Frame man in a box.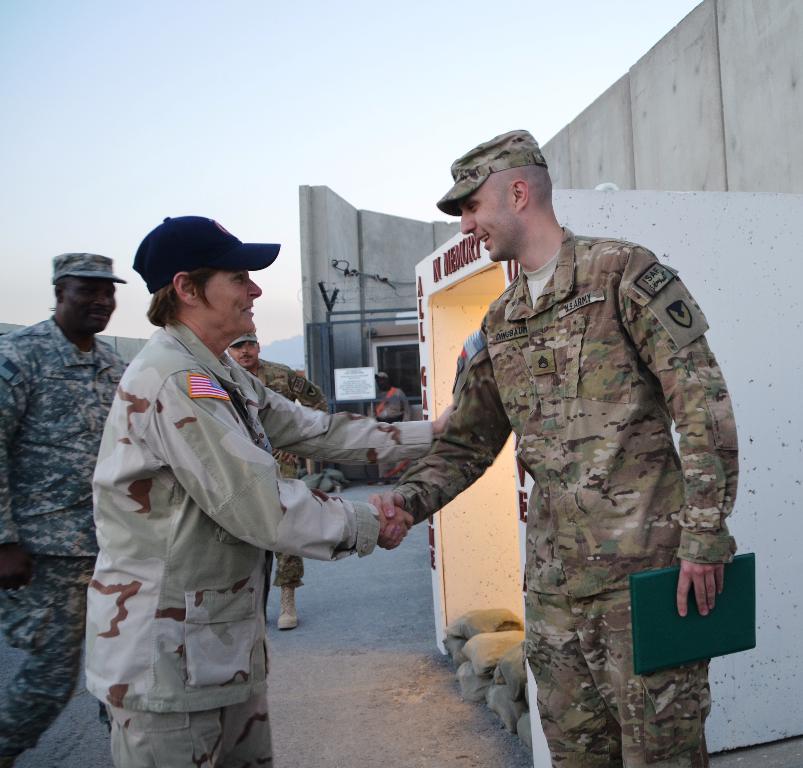
bbox(375, 364, 414, 420).
